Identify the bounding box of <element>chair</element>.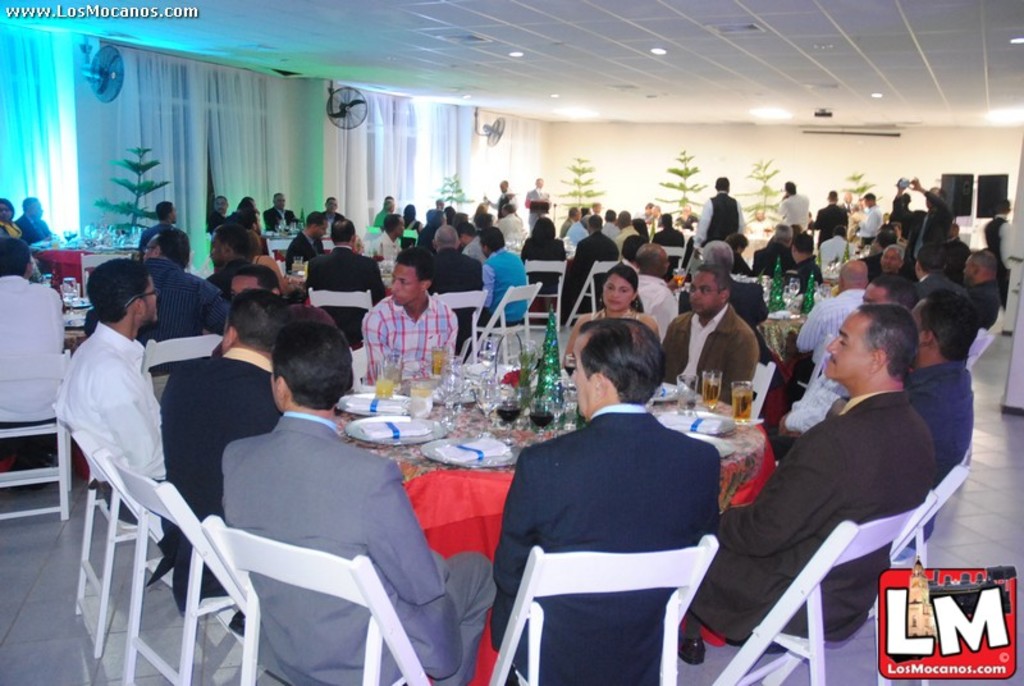
bbox(753, 358, 772, 424).
